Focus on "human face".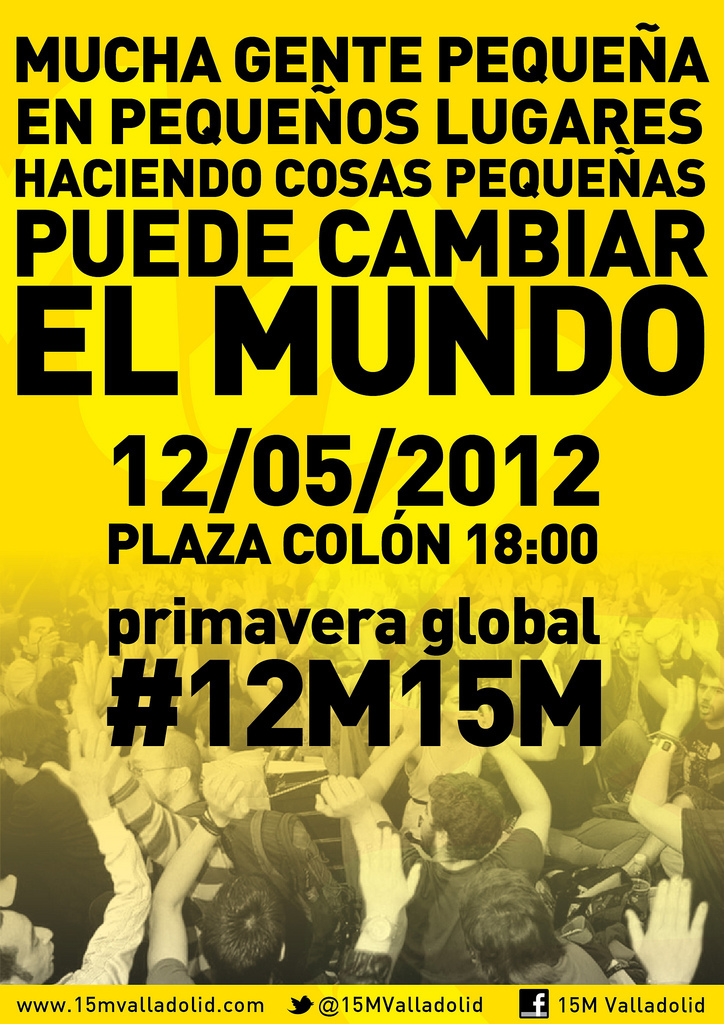
Focused at BBox(128, 742, 172, 804).
